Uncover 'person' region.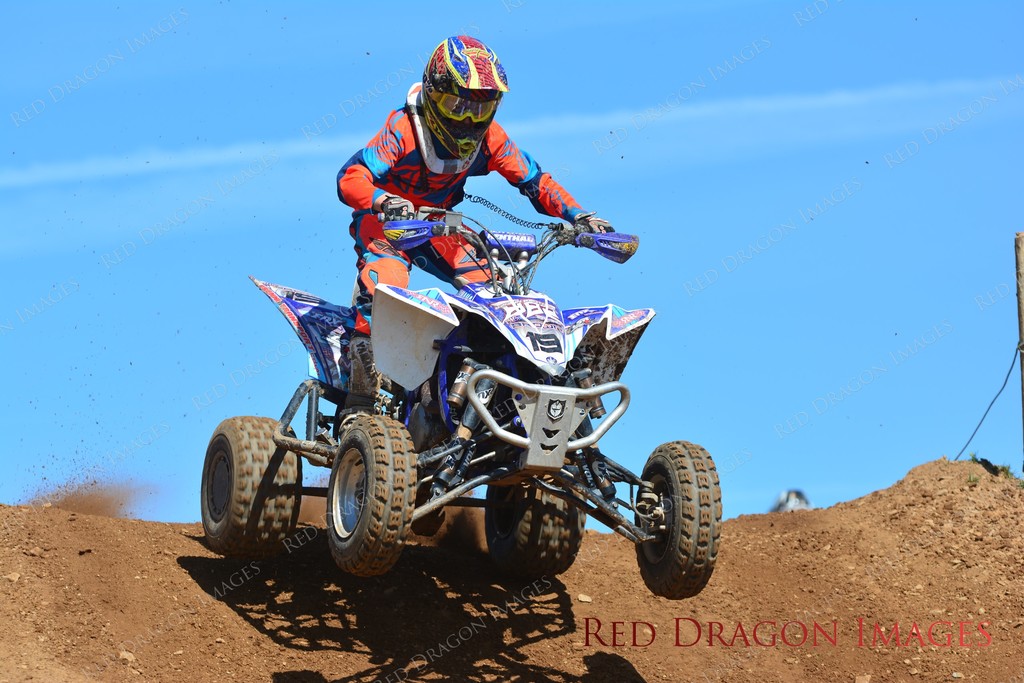
Uncovered: [336, 35, 609, 420].
